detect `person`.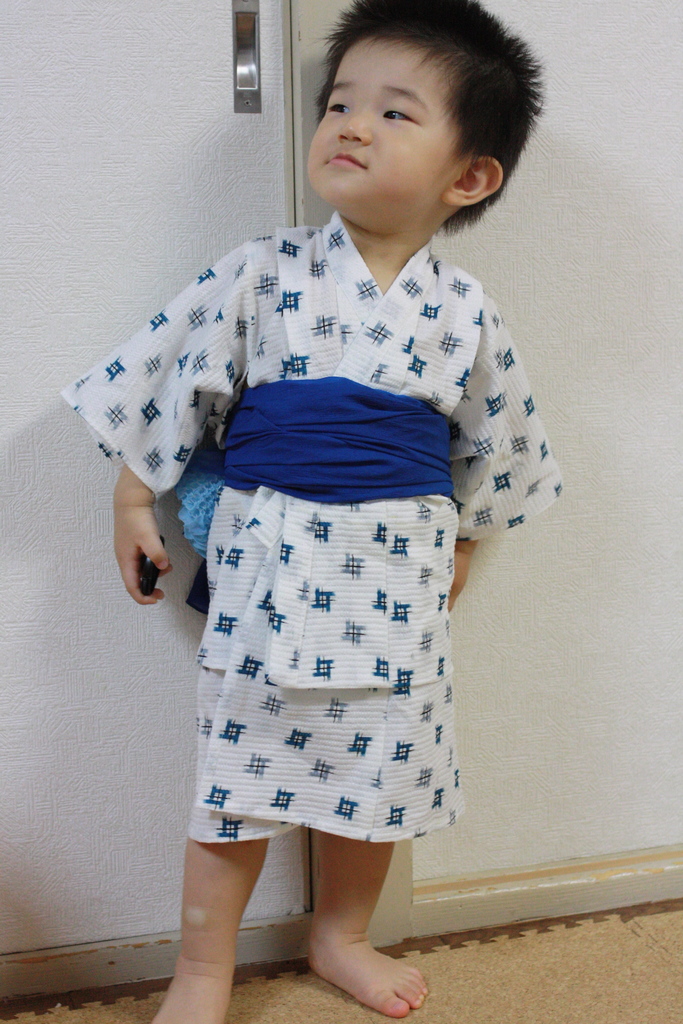
Detected at <bbox>120, 40, 568, 1021</bbox>.
